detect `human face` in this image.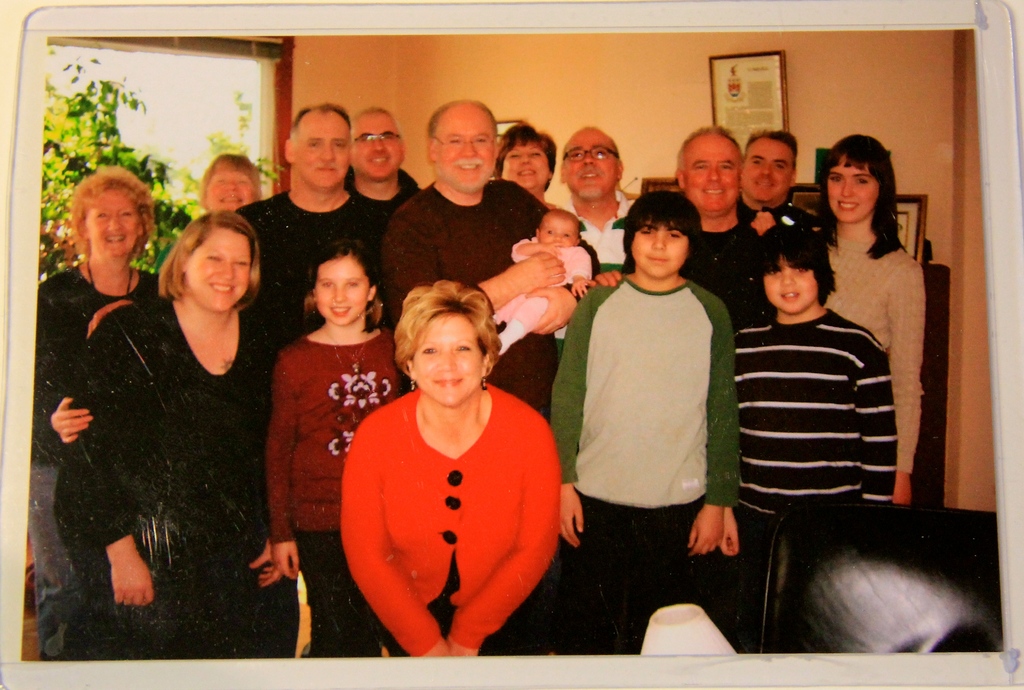
Detection: detection(186, 229, 252, 311).
